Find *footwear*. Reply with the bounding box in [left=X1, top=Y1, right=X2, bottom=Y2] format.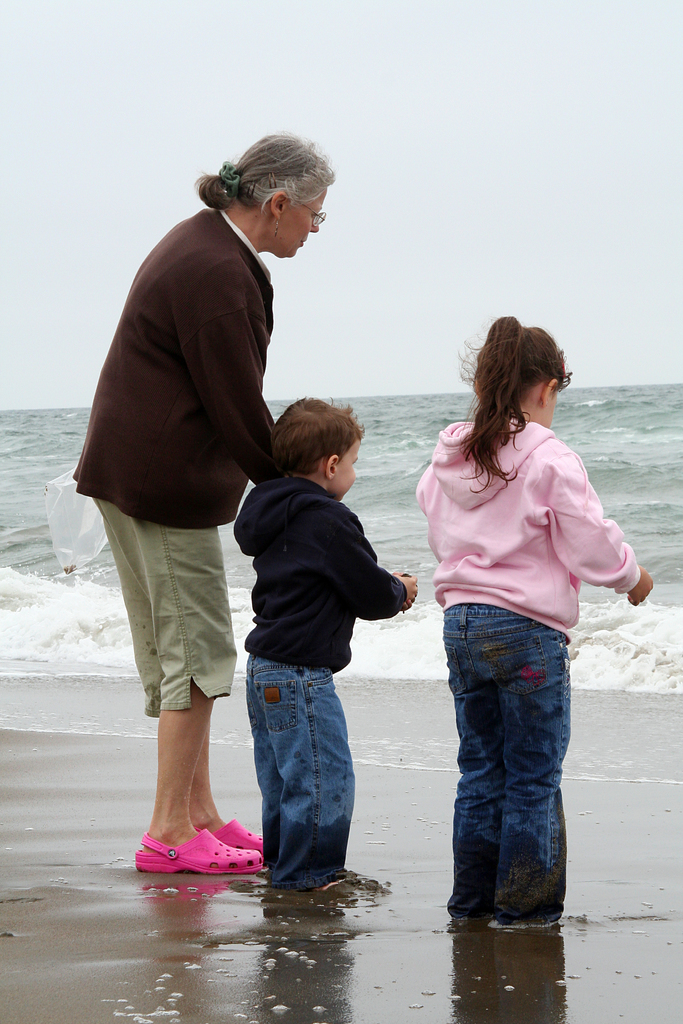
[left=218, top=814, right=276, bottom=852].
